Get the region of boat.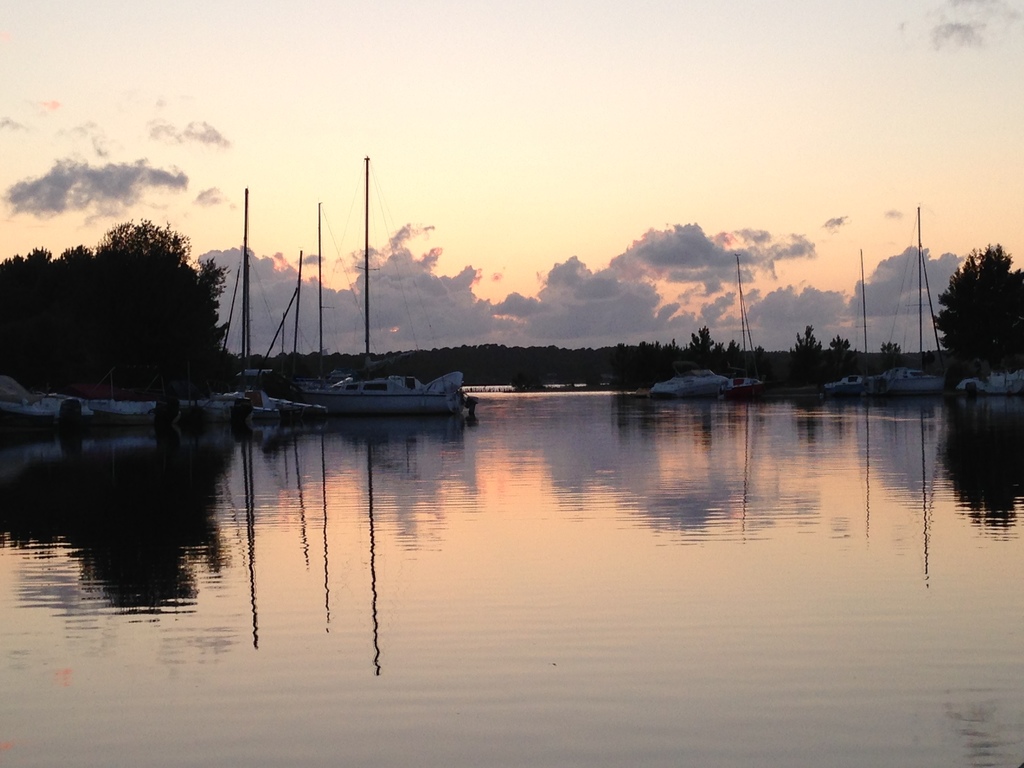
{"x1": 175, "y1": 185, "x2": 256, "y2": 420}.
